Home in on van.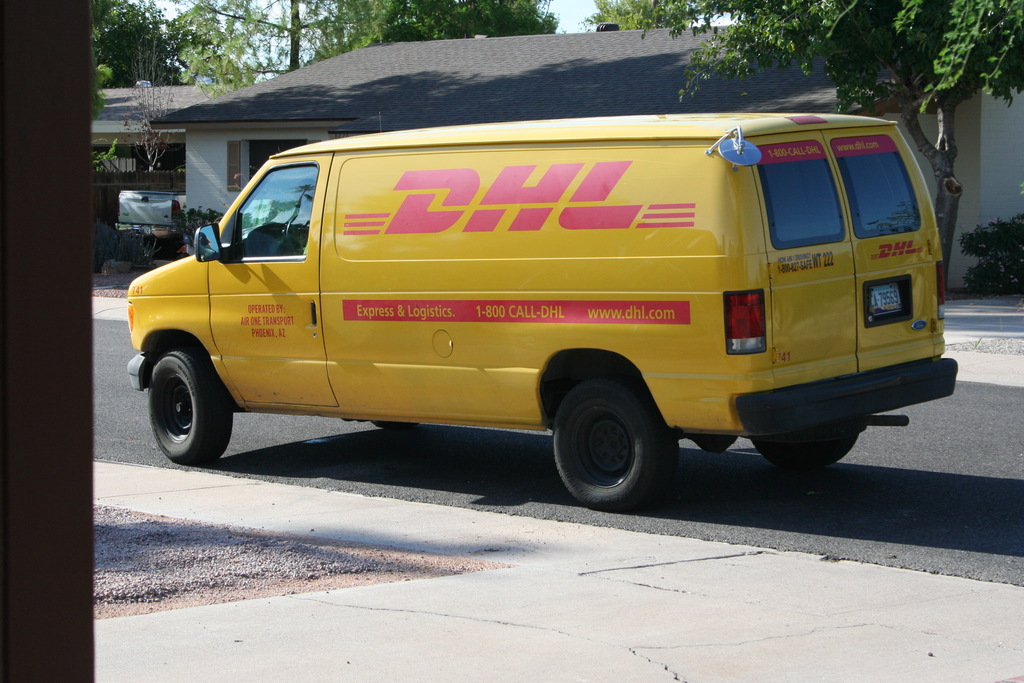
Homed in at BBox(124, 110, 959, 514).
